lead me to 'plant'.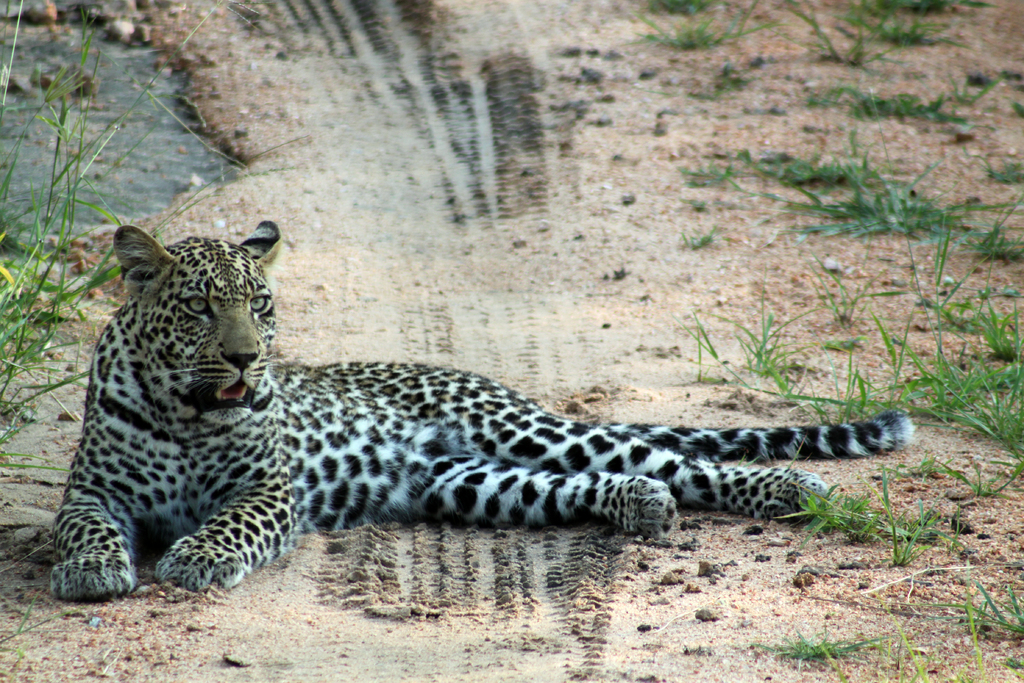
Lead to {"x1": 703, "y1": 46, "x2": 762, "y2": 101}.
